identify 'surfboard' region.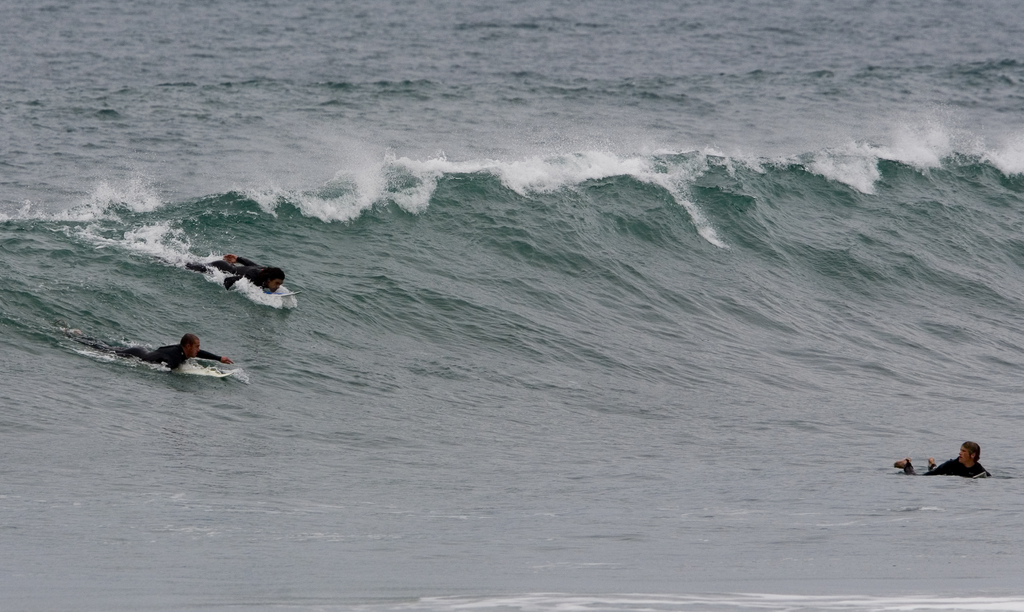
Region: bbox(151, 364, 243, 380).
